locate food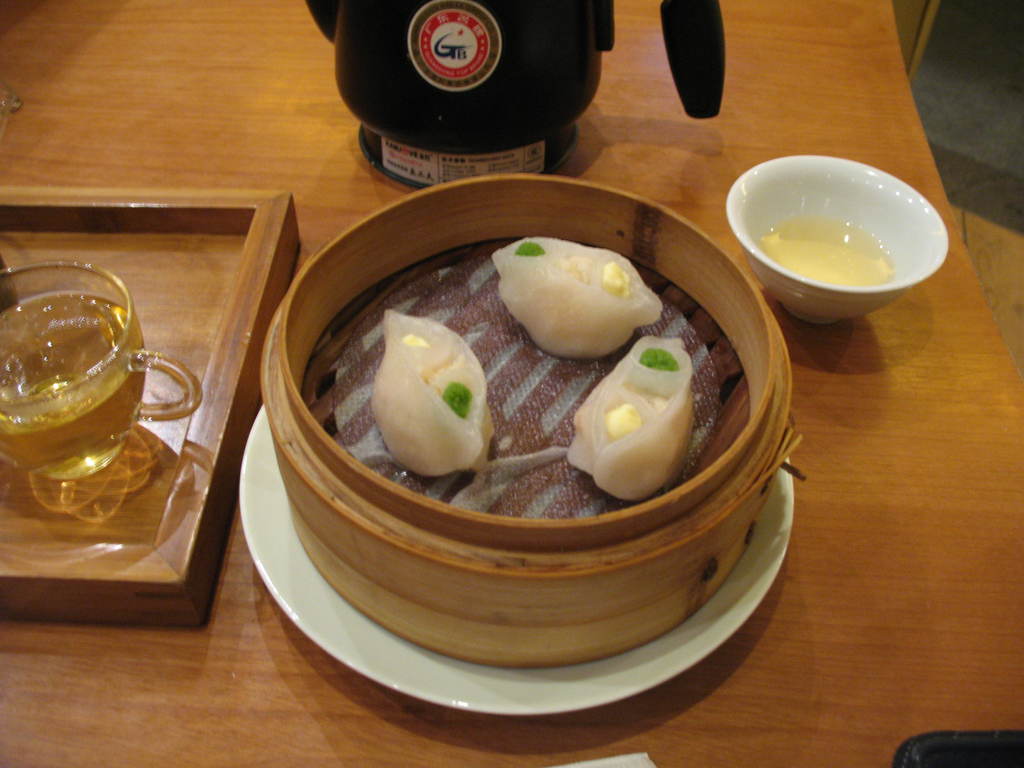
region(564, 332, 690, 504)
